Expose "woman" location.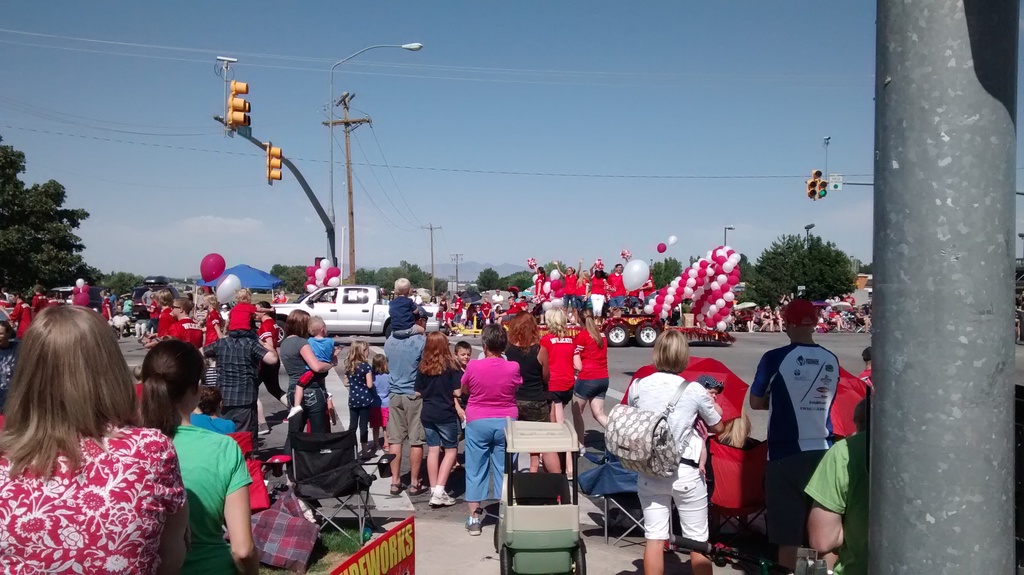
Exposed at <bbox>541, 307, 581, 421</bbox>.
